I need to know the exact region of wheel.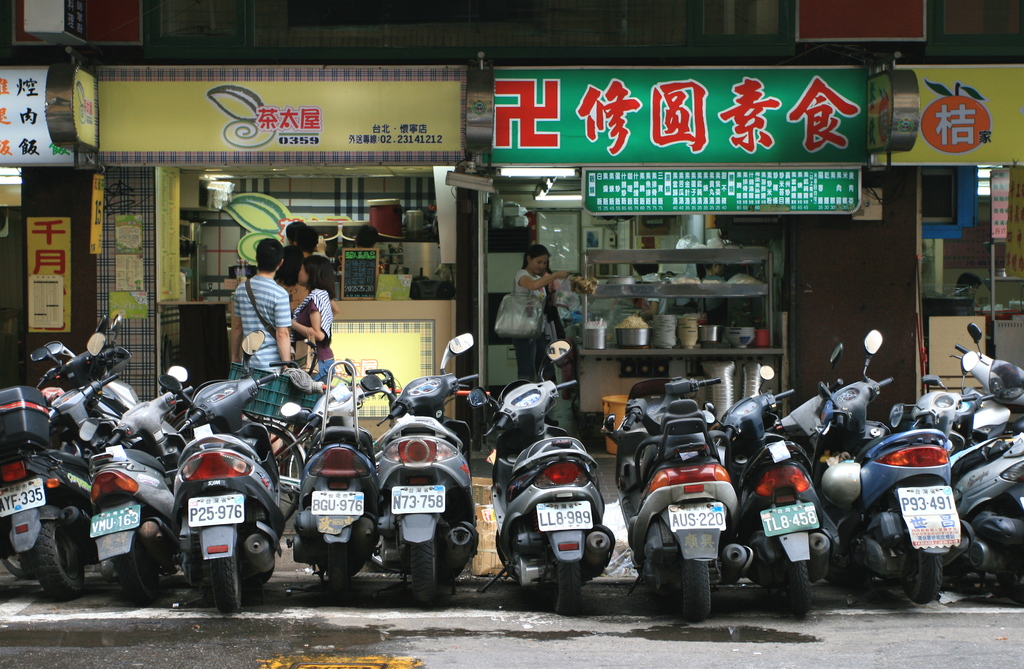
Region: BBox(414, 538, 438, 606).
